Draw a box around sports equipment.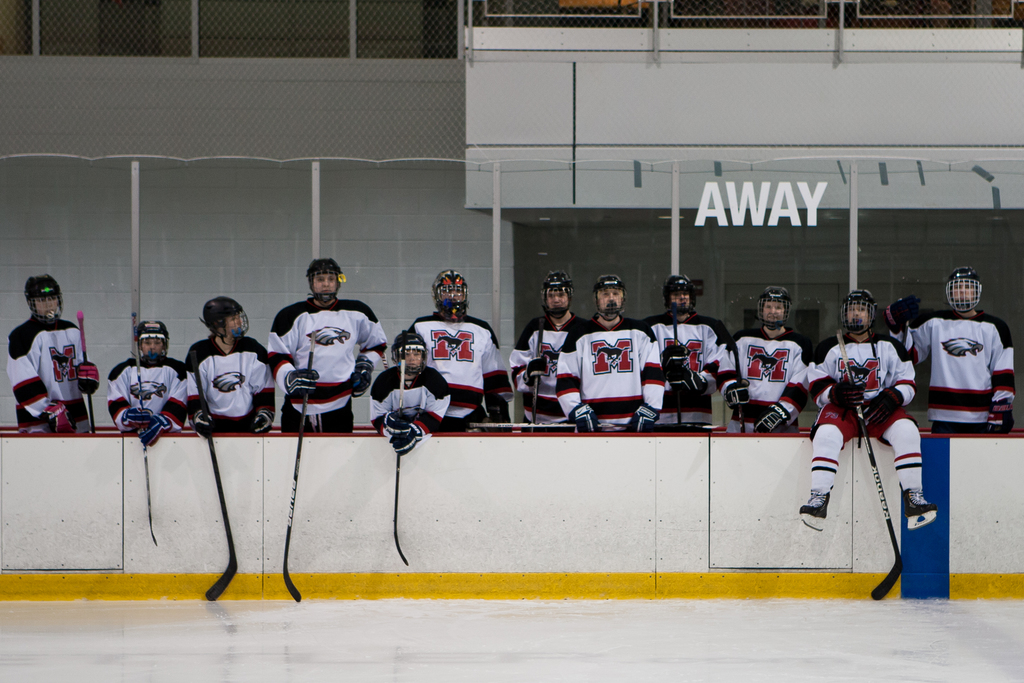
186:402:214:442.
